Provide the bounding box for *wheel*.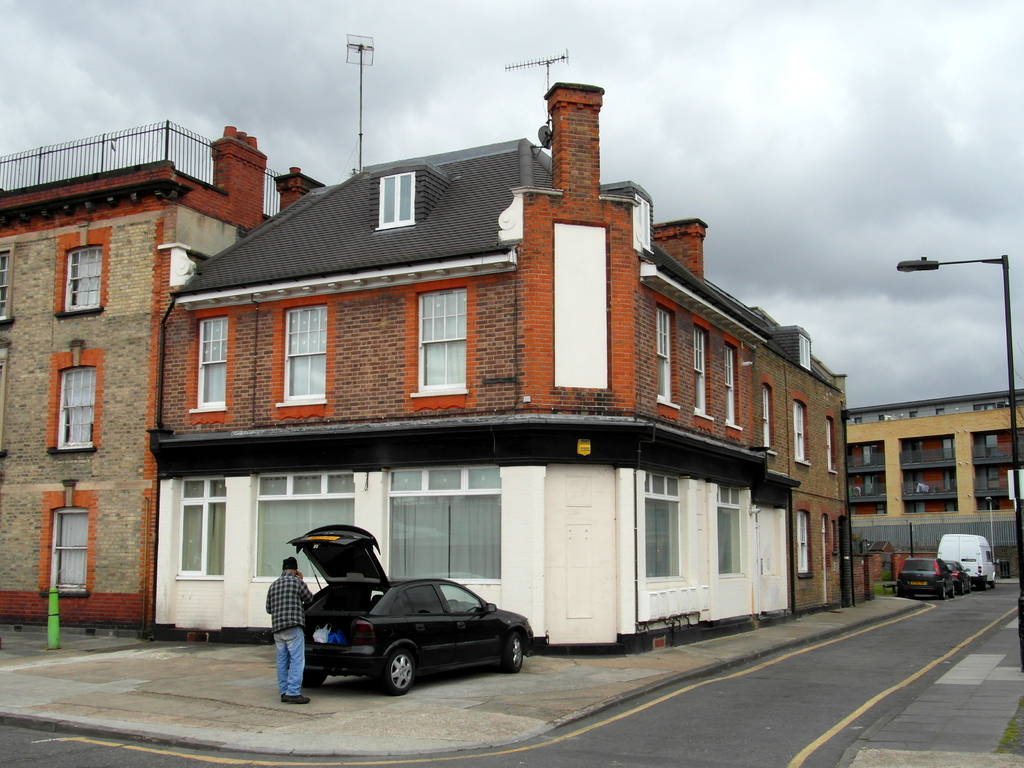
detection(365, 645, 419, 693).
